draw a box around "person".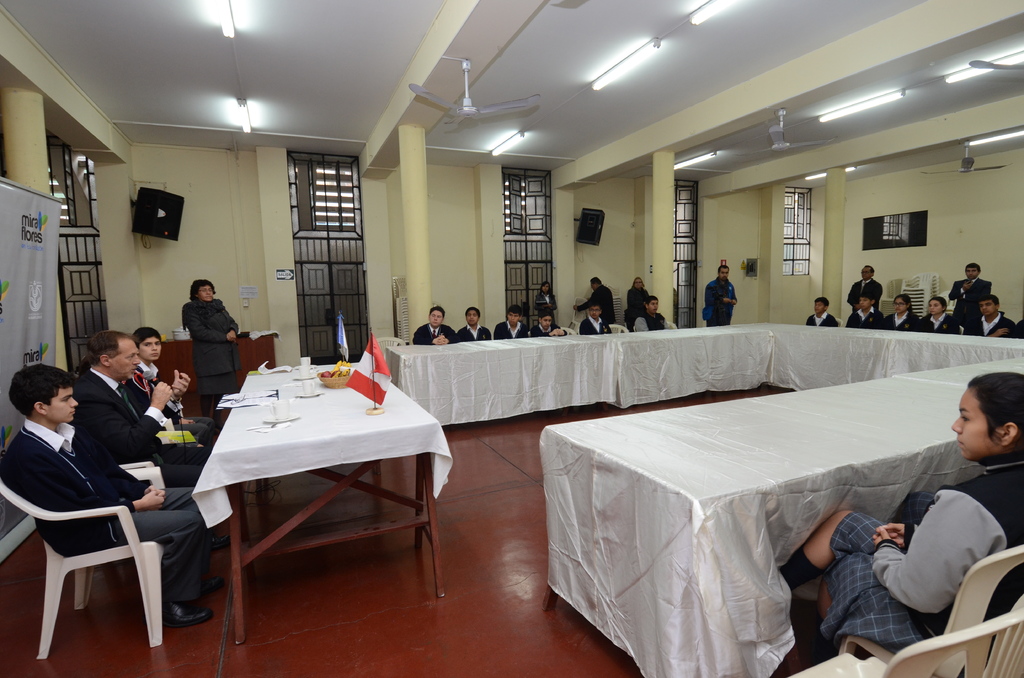
BBox(0, 367, 208, 621).
